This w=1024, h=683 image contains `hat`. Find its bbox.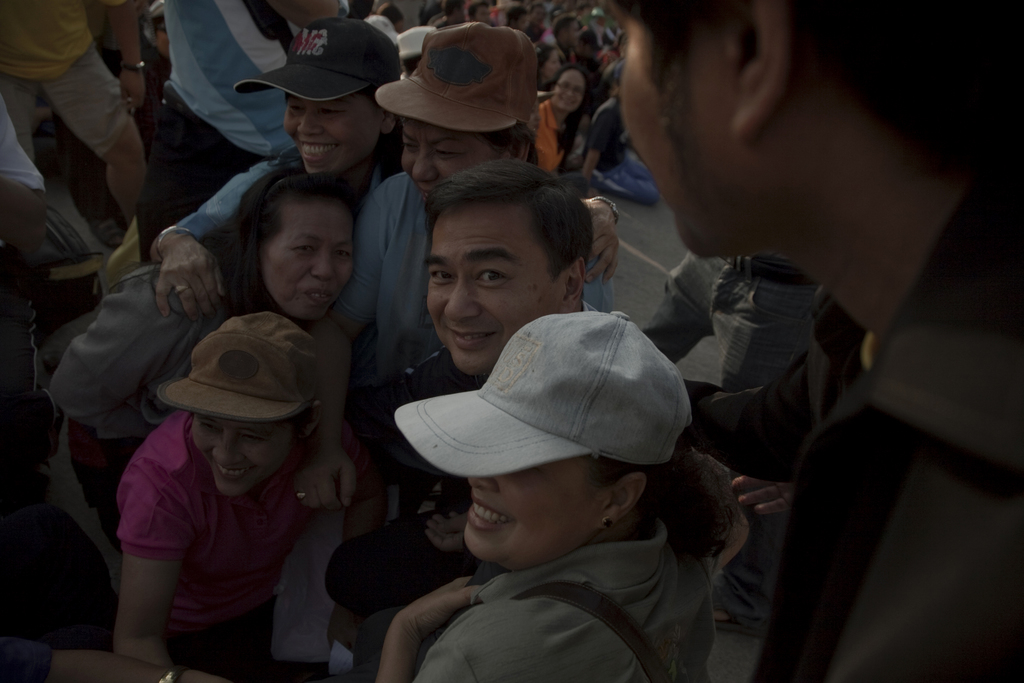
[left=392, top=309, right=695, bottom=479].
